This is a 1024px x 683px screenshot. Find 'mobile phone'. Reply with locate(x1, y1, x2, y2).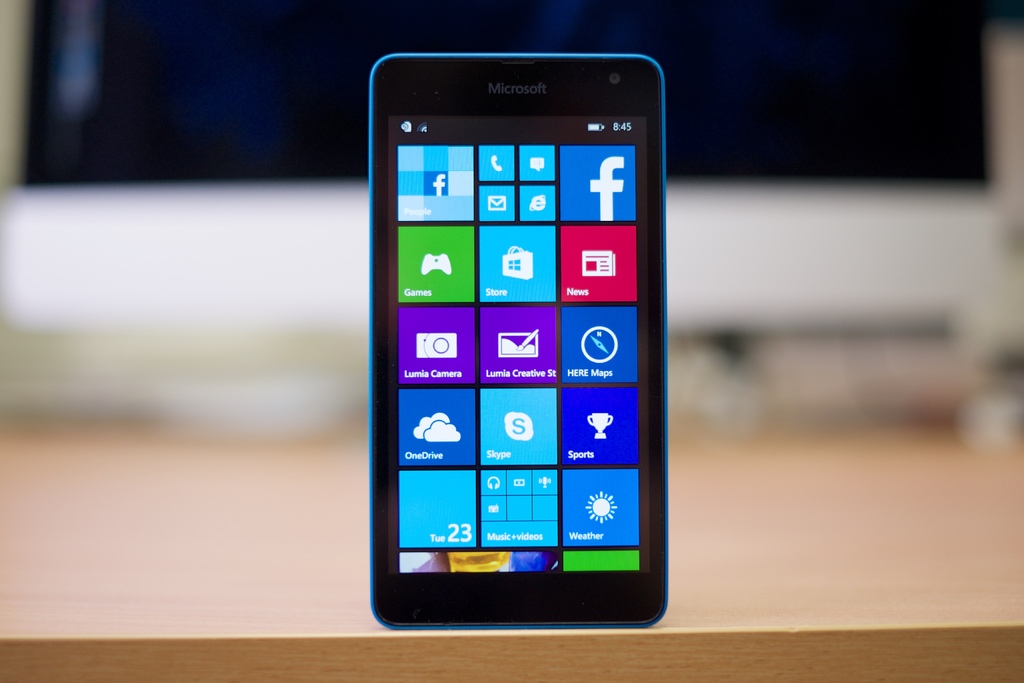
locate(365, 49, 671, 629).
